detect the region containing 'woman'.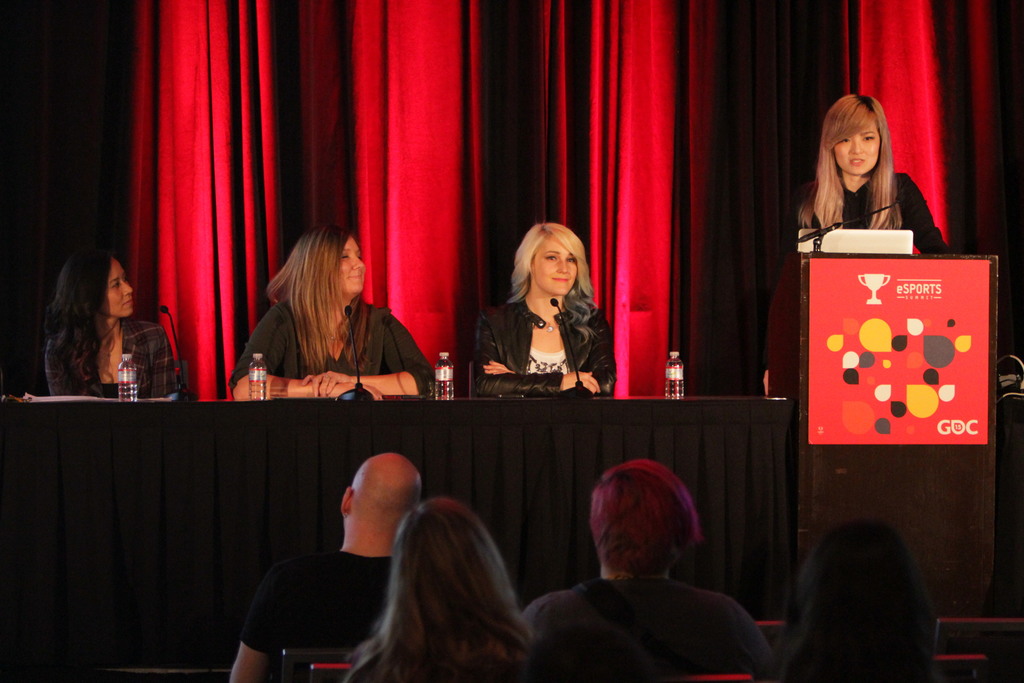
477 223 612 398.
